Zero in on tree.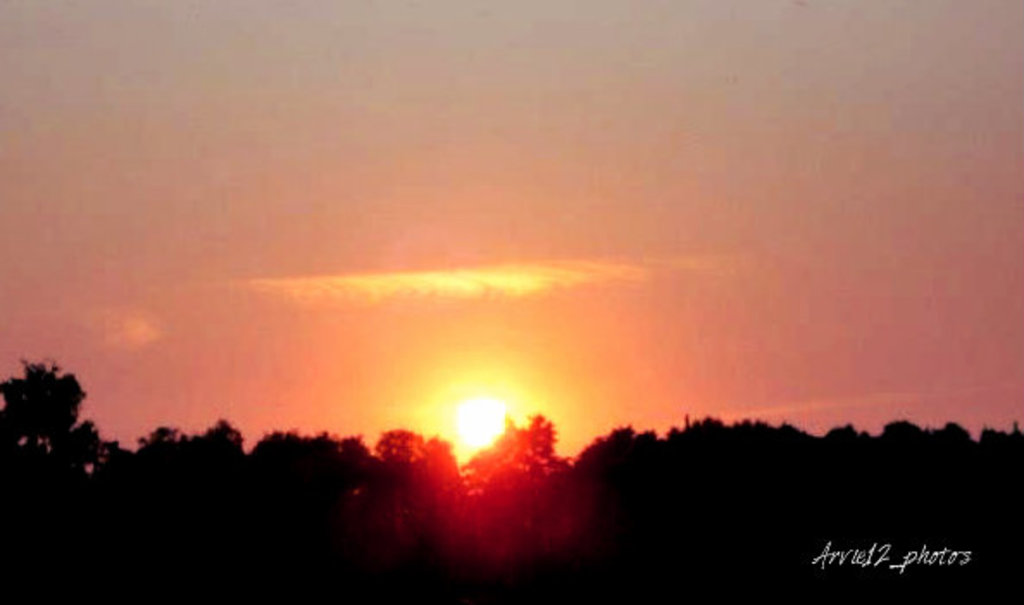
Zeroed in: [left=417, top=405, right=1022, bottom=603].
